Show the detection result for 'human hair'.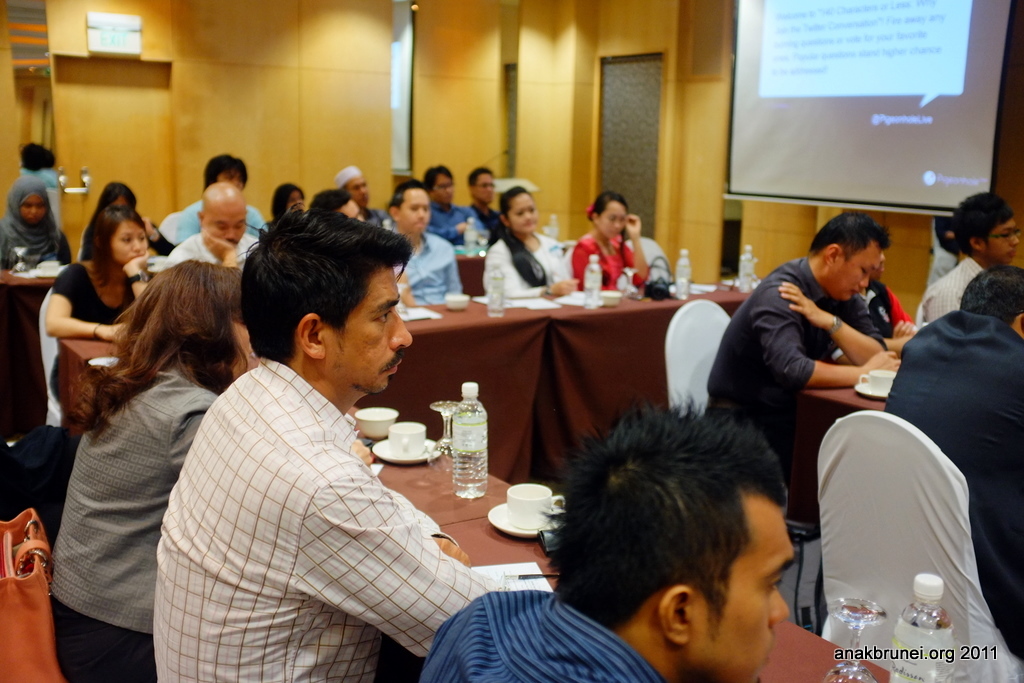
locate(90, 181, 139, 220).
